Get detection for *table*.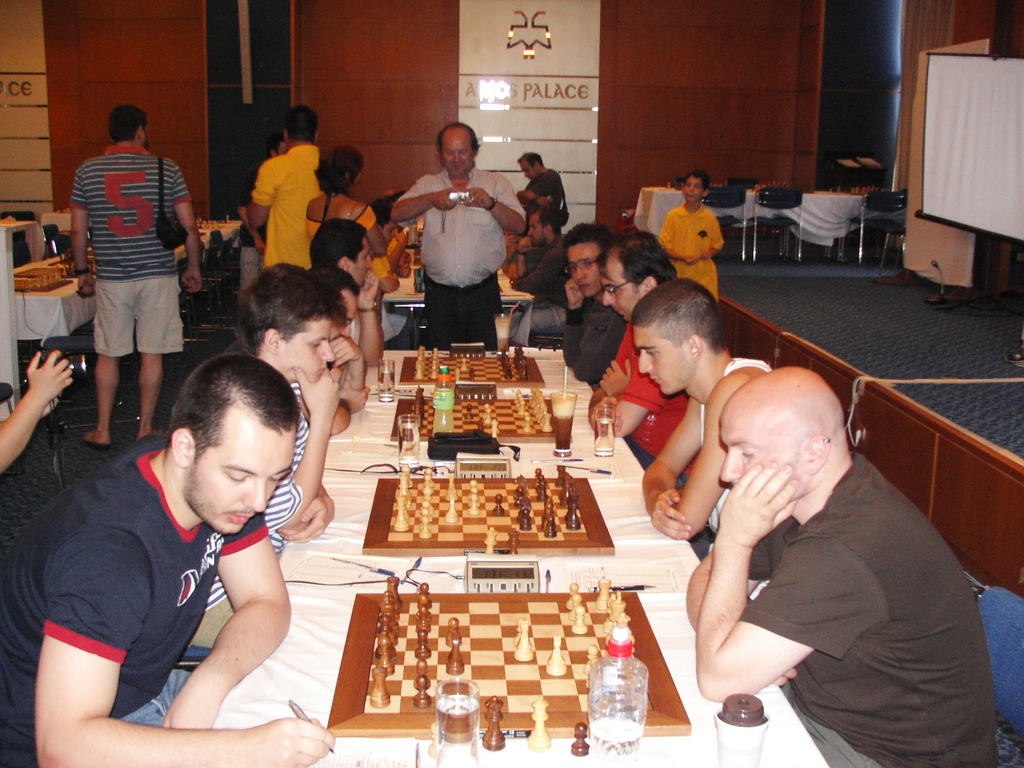
Detection: <bbox>208, 346, 823, 767</bbox>.
